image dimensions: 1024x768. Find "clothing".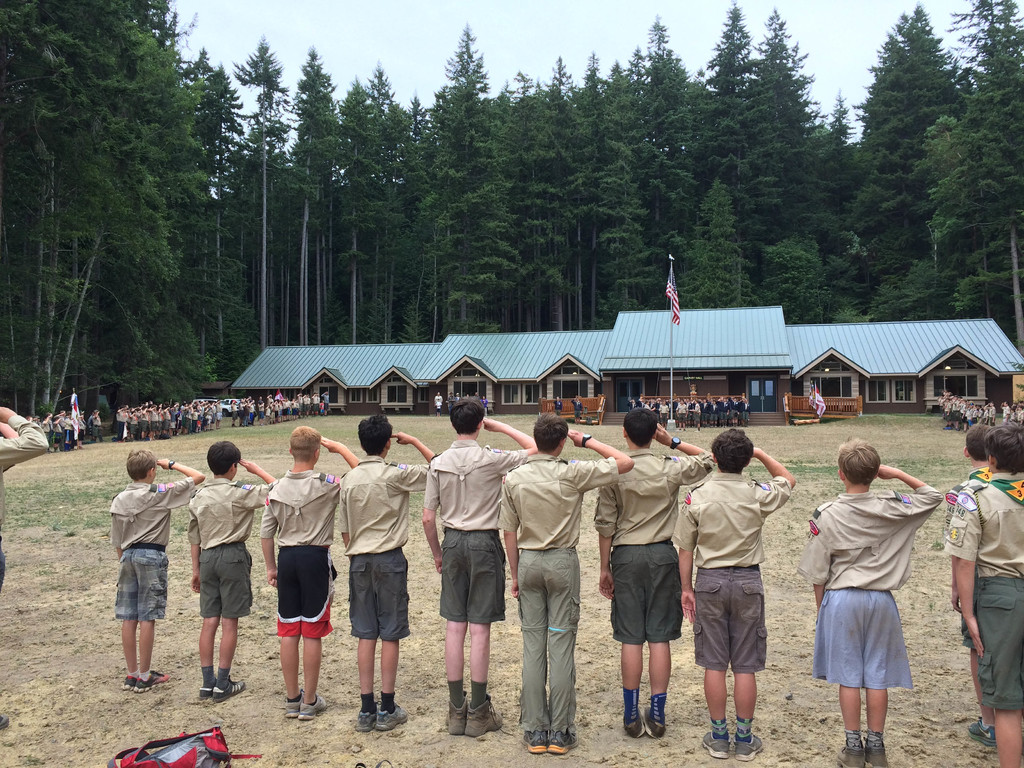
detection(620, 685, 641, 721).
